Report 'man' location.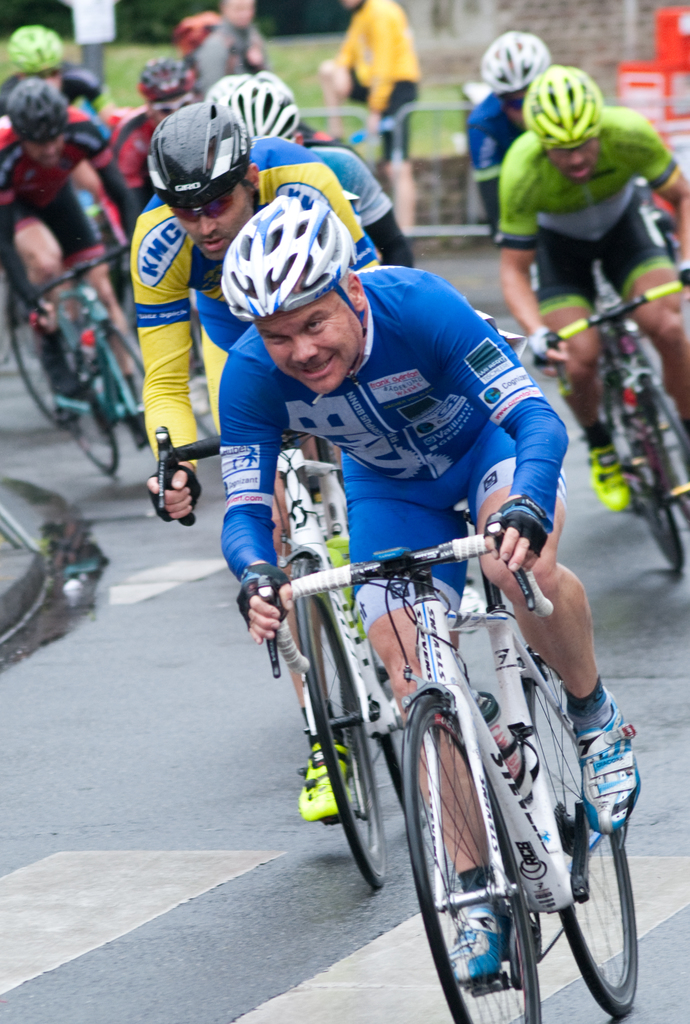
Report: x1=101 y1=56 x2=201 y2=216.
